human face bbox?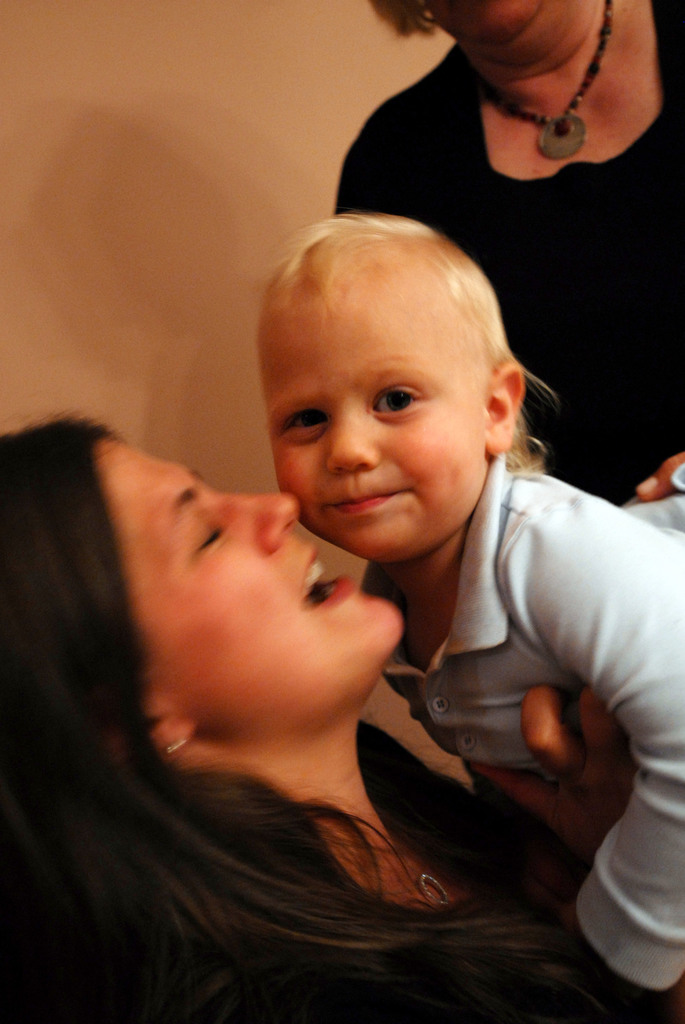
select_region(90, 438, 403, 736)
